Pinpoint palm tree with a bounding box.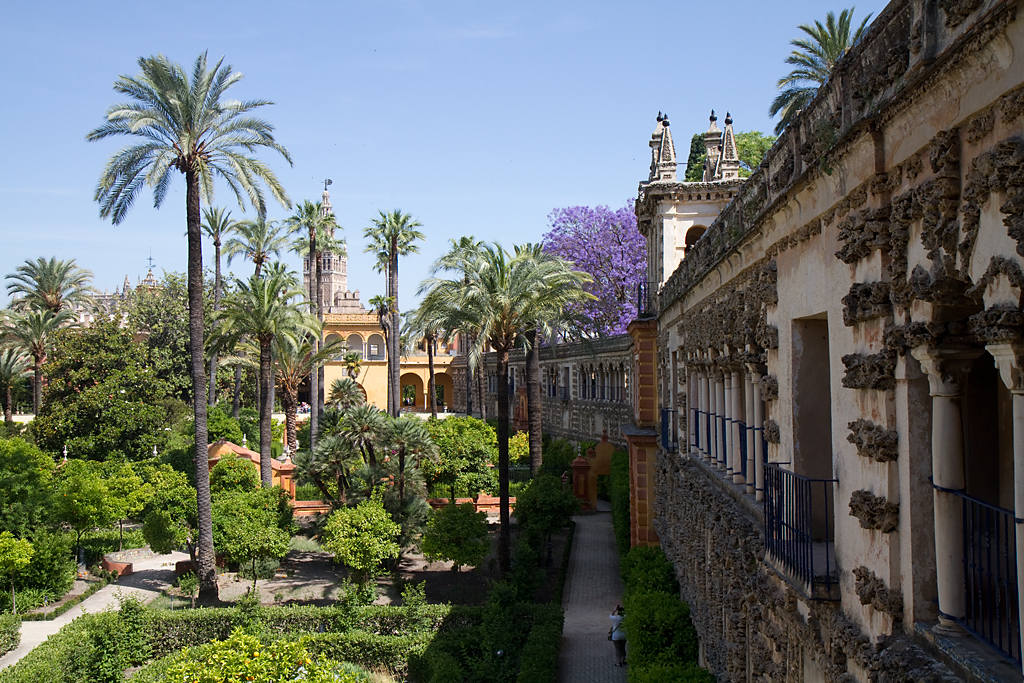
[0, 245, 98, 328].
